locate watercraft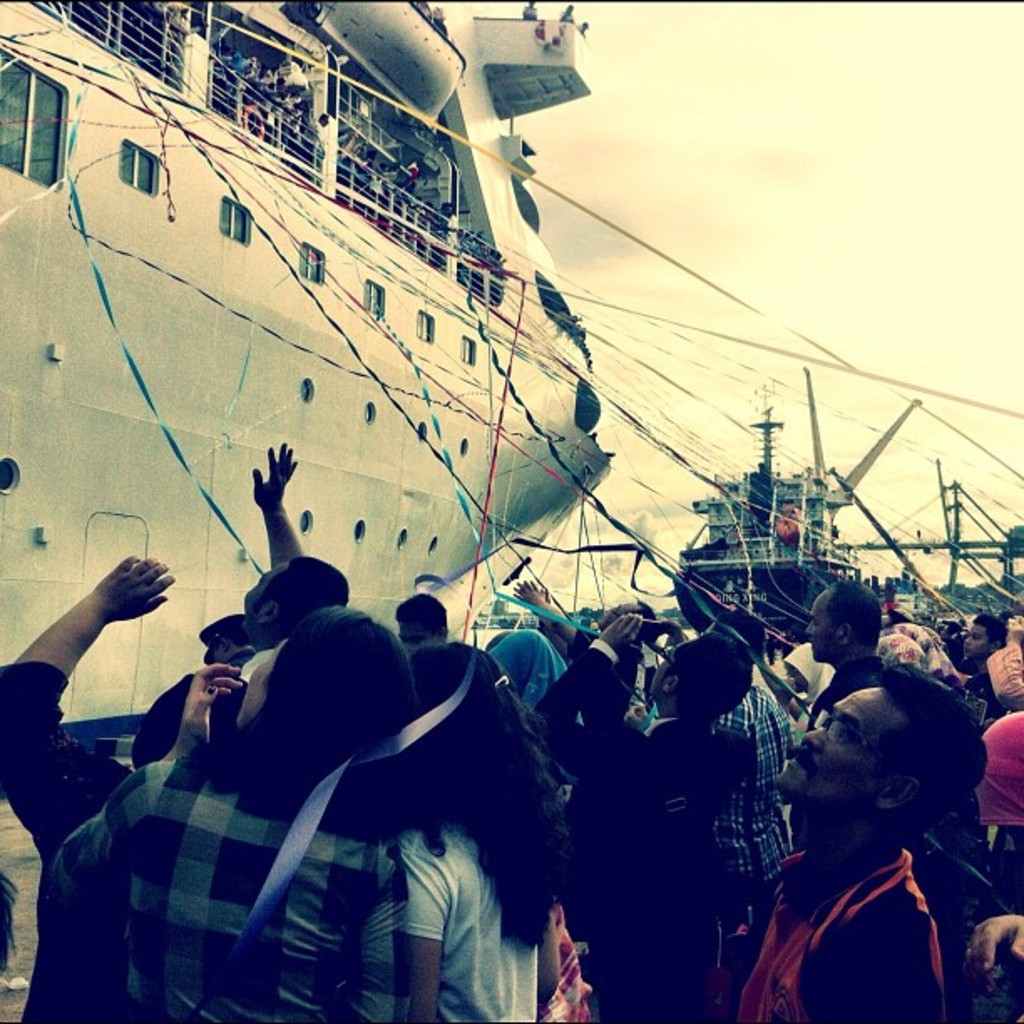
crop(20, 0, 706, 714)
